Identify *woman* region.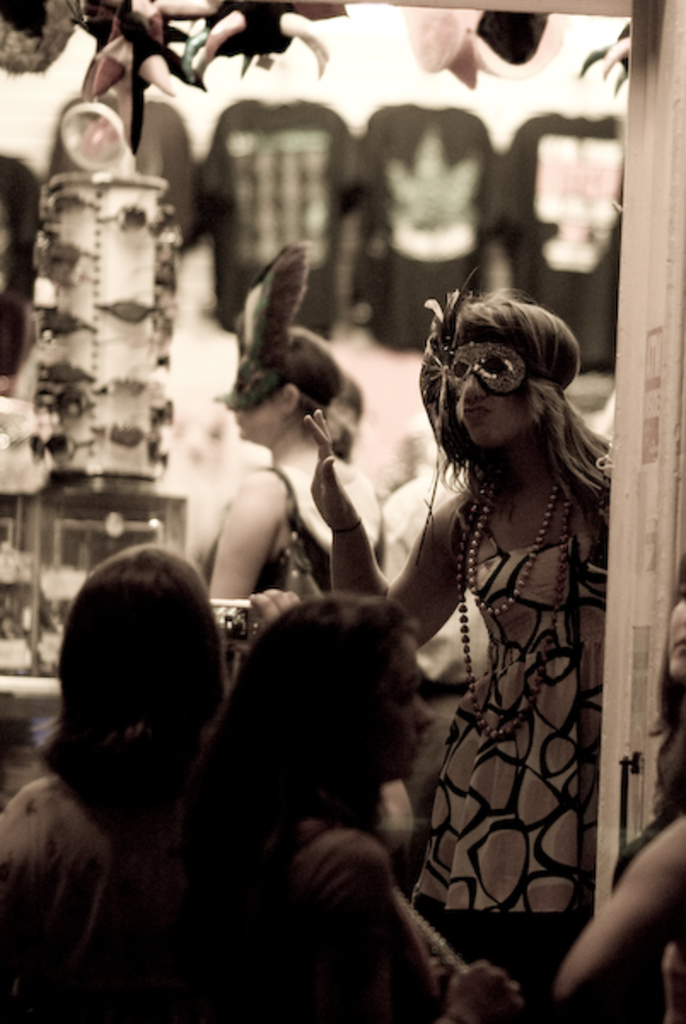
Region: 352 222 625 969.
